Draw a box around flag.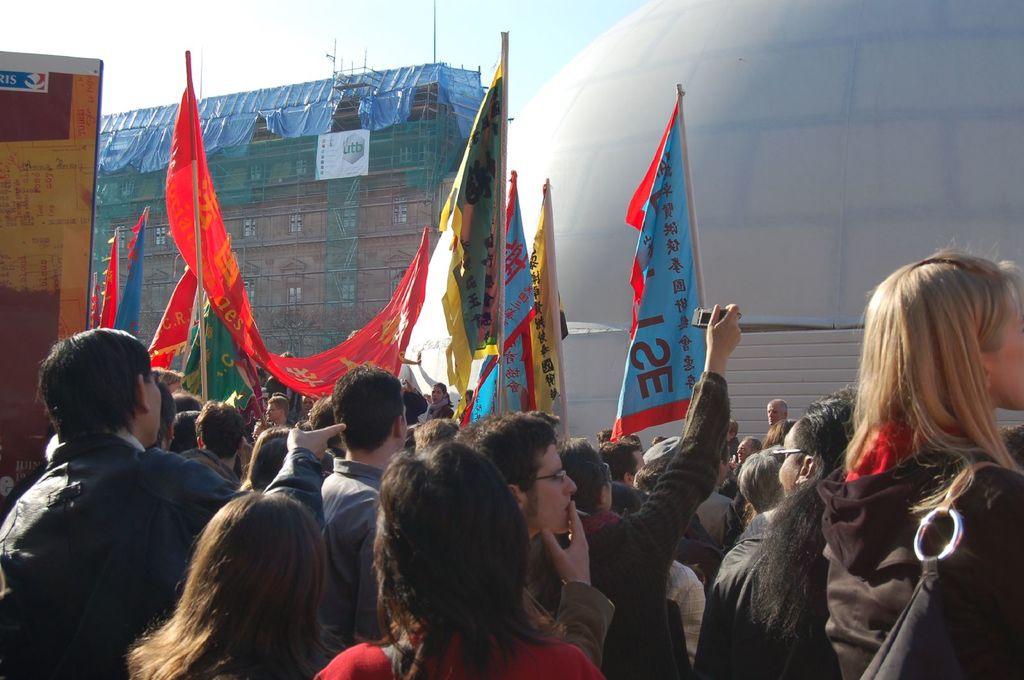
{"left": 150, "top": 63, "right": 431, "bottom": 368}.
